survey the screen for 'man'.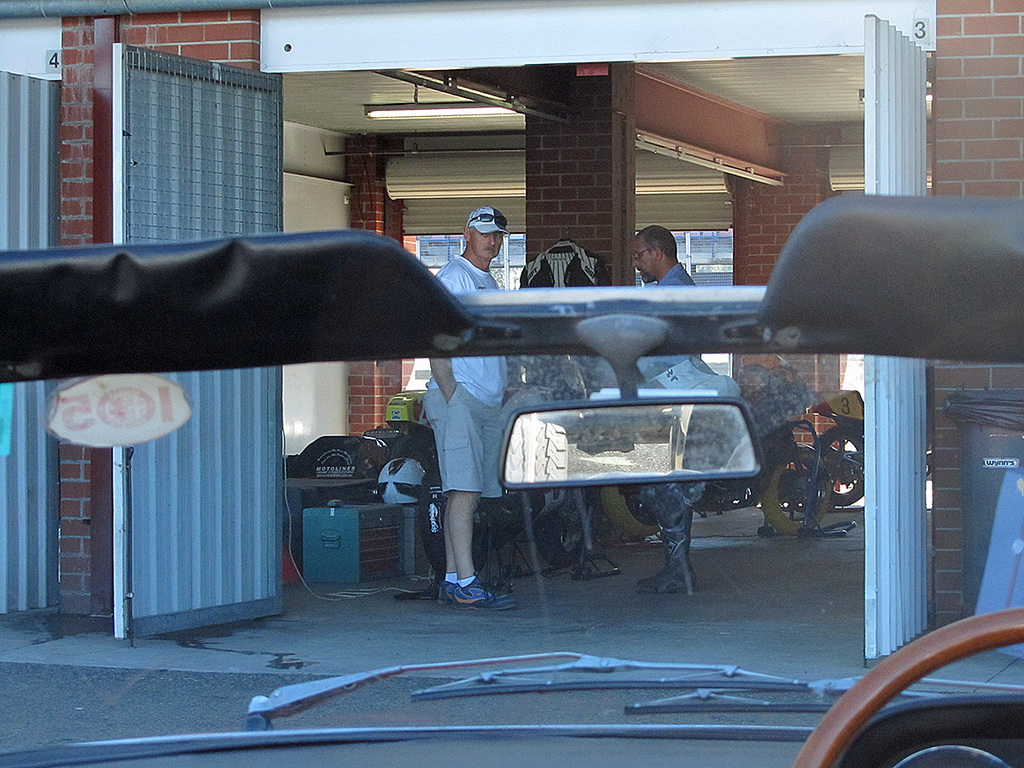
Survey found: select_region(416, 207, 516, 608).
